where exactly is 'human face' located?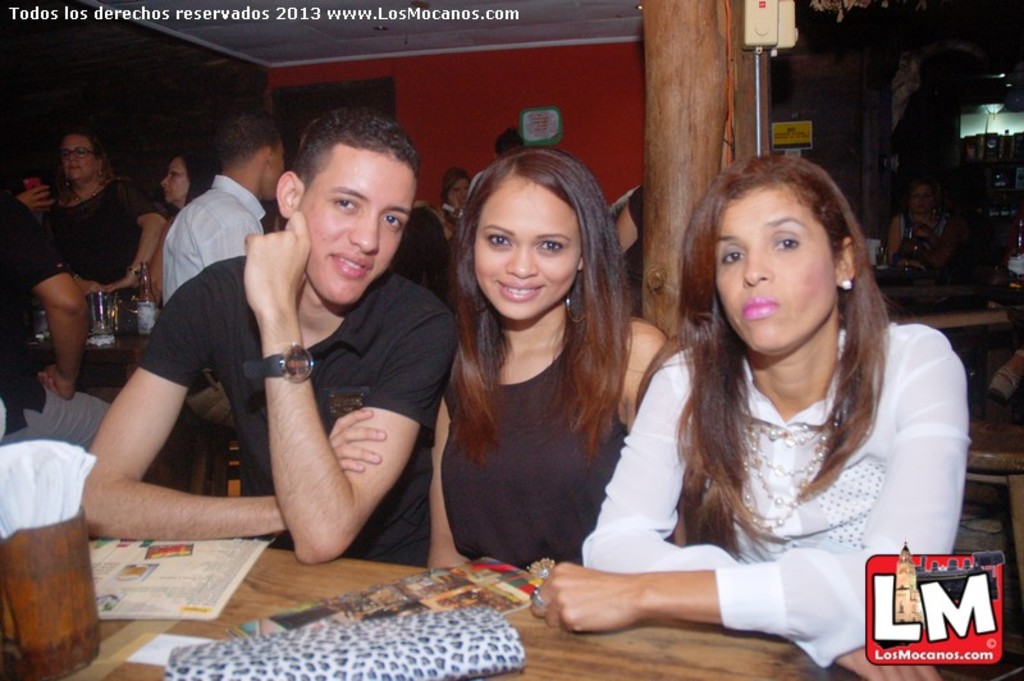
Its bounding box is pyautogui.locateOnScreen(61, 132, 91, 187).
